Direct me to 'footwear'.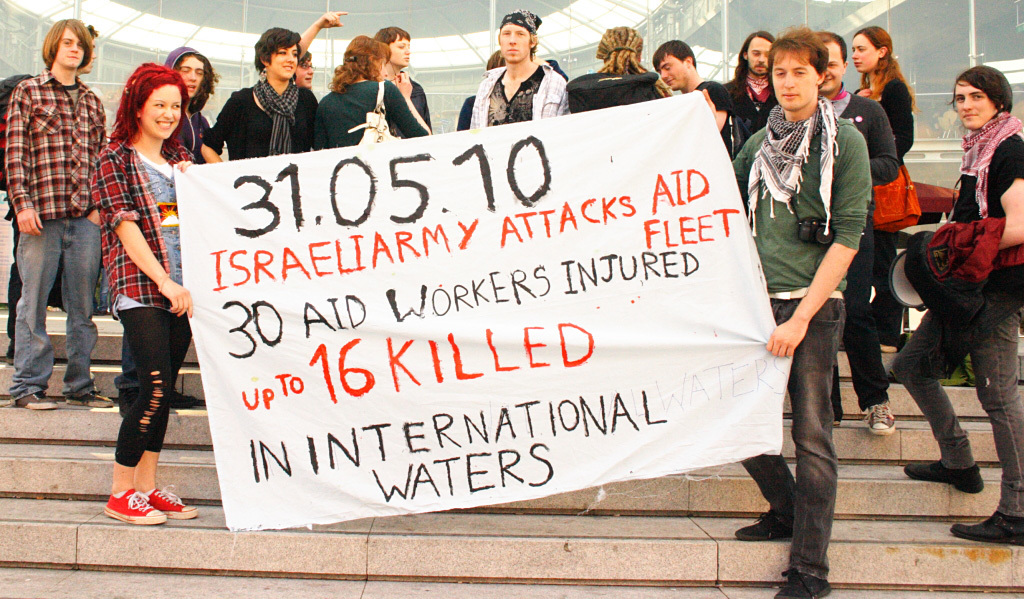
Direction: left=169, top=386, right=196, bottom=409.
